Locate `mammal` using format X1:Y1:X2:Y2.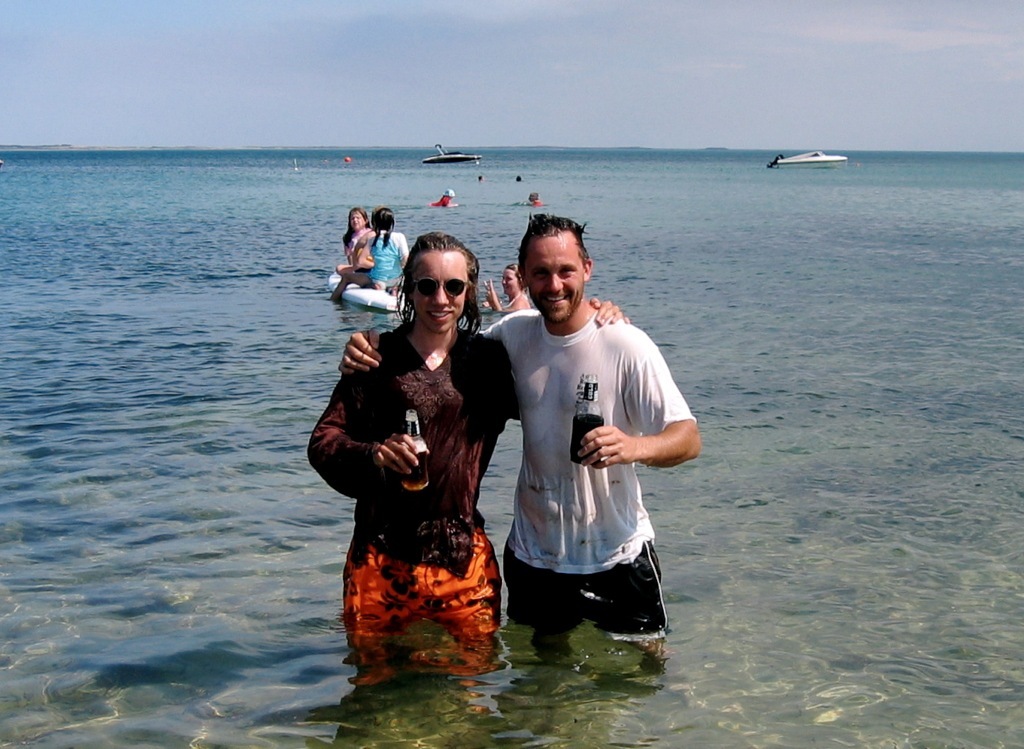
435:186:453:207.
